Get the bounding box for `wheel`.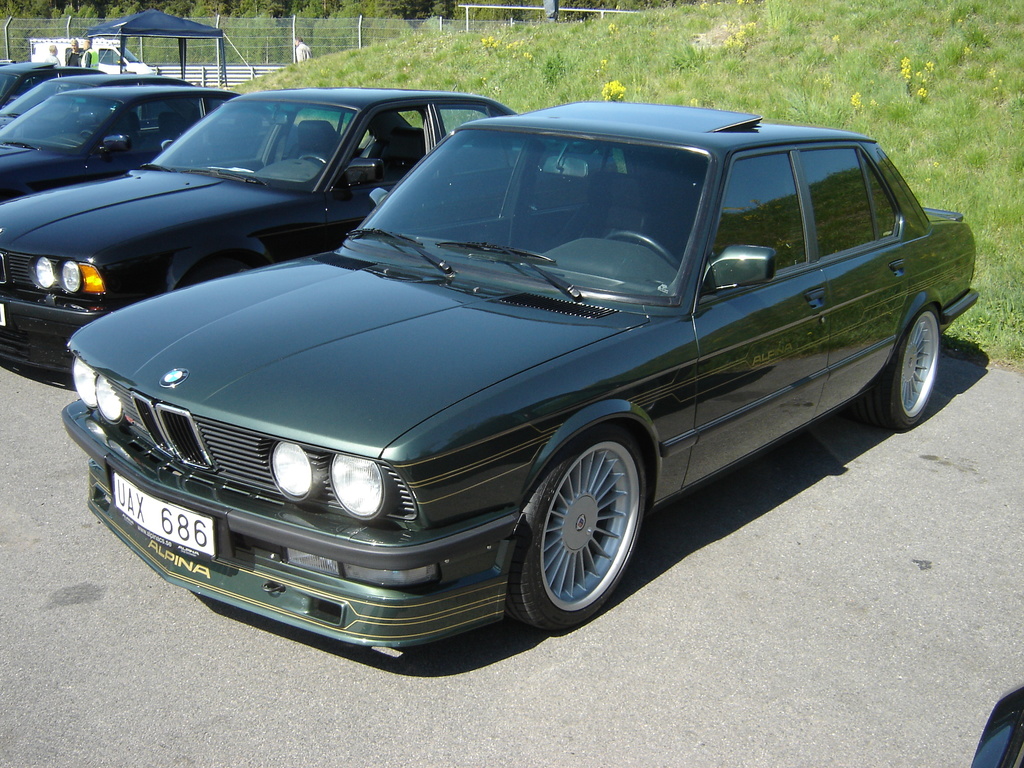
77 127 96 145.
